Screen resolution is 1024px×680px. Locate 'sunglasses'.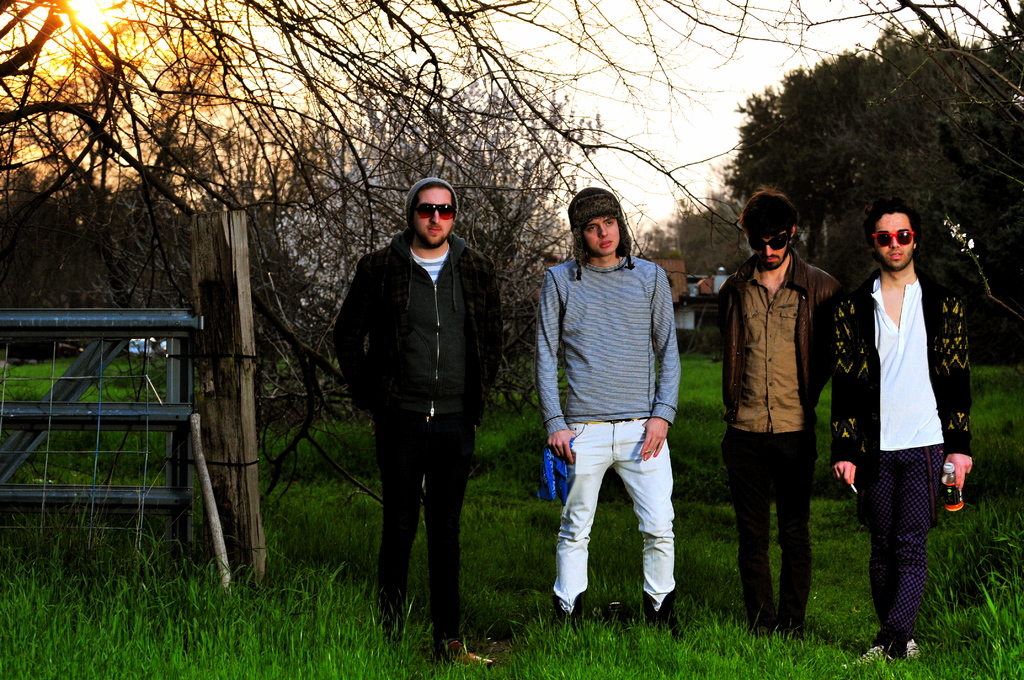
x1=872 y1=229 x2=917 y2=249.
